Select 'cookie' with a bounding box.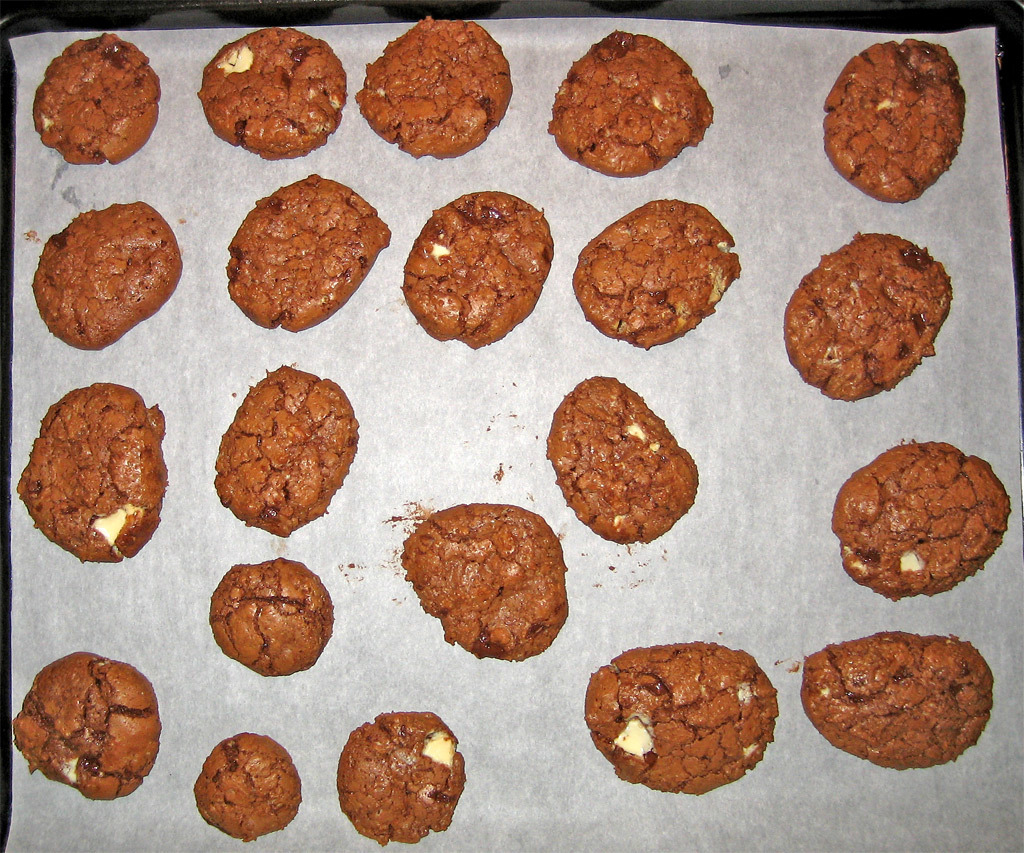
{"x1": 333, "y1": 709, "x2": 468, "y2": 849}.
